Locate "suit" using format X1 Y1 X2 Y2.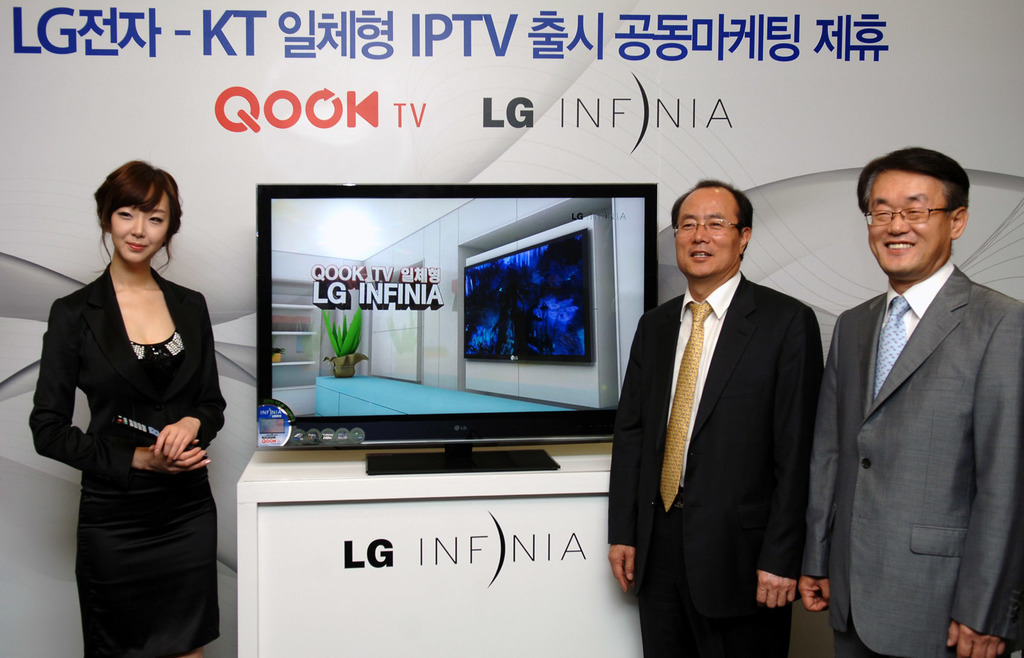
604 265 826 657.
